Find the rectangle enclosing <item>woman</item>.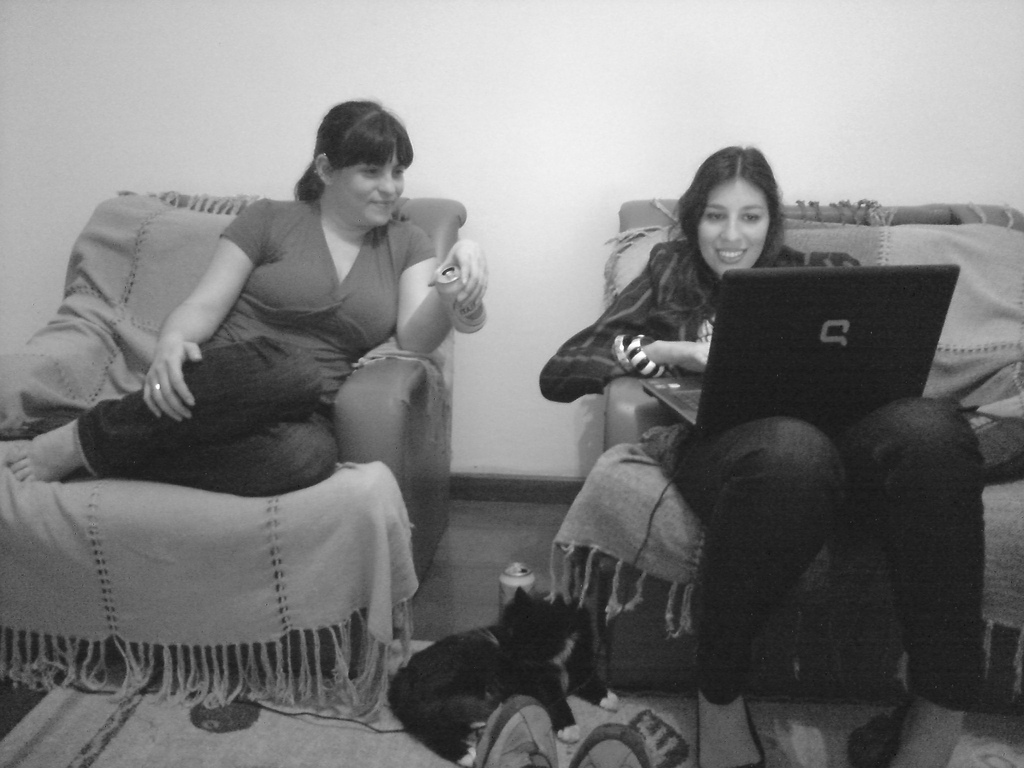
Rect(531, 139, 985, 767).
